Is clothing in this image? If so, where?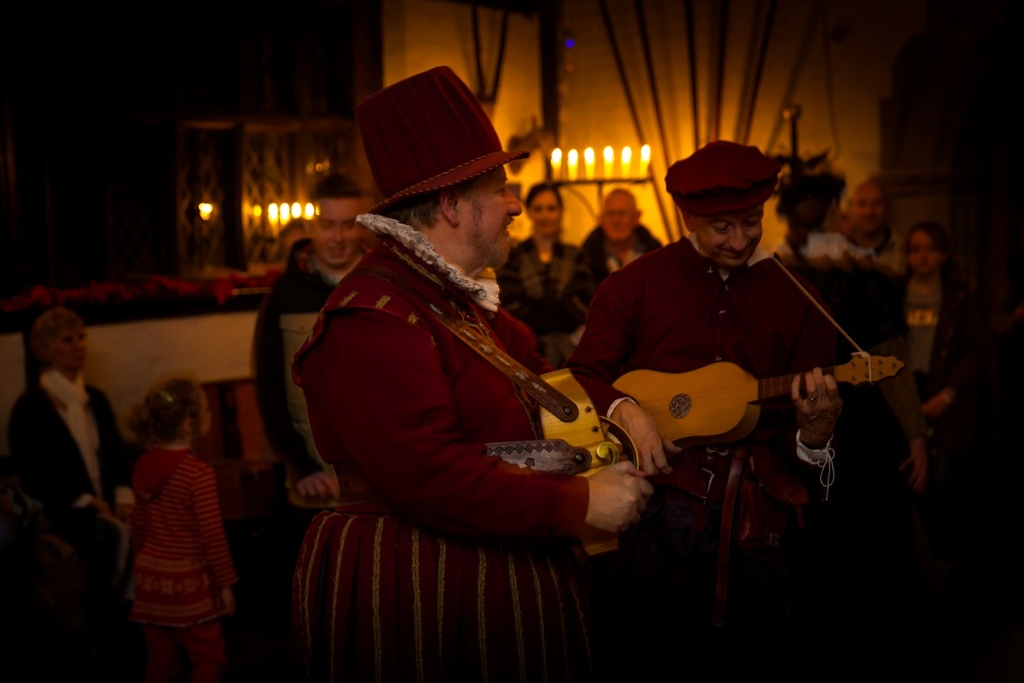
Yes, at <region>561, 229, 838, 682</region>.
